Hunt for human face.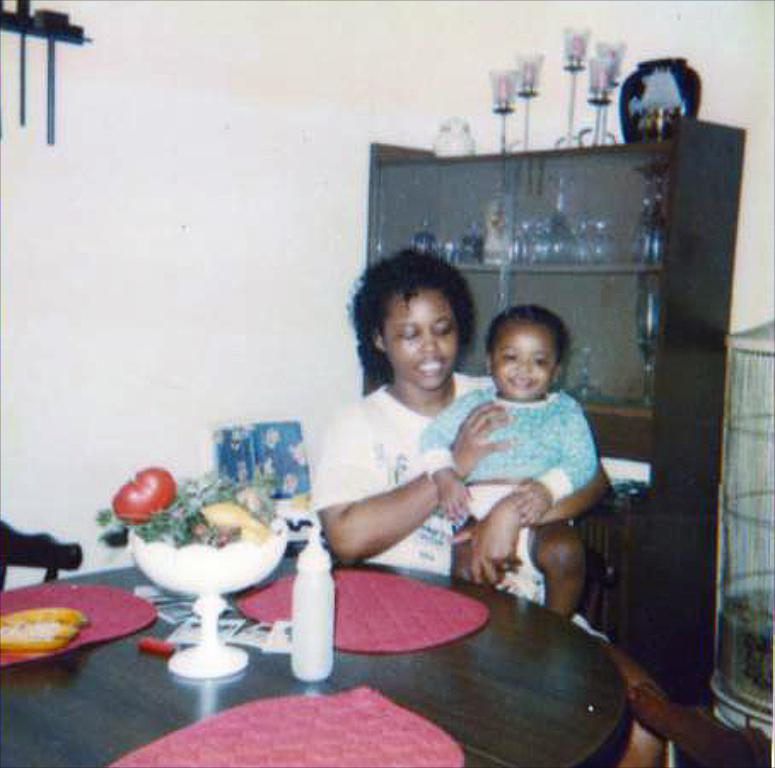
Hunted down at 384 300 456 386.
